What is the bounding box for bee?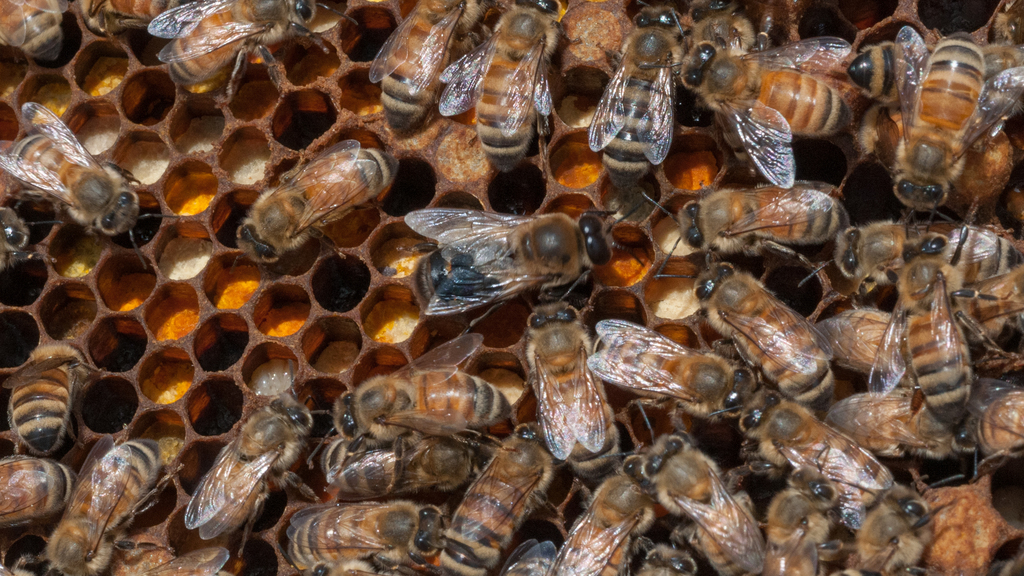
x1=44 y1=429 x2=184 y2=575.
